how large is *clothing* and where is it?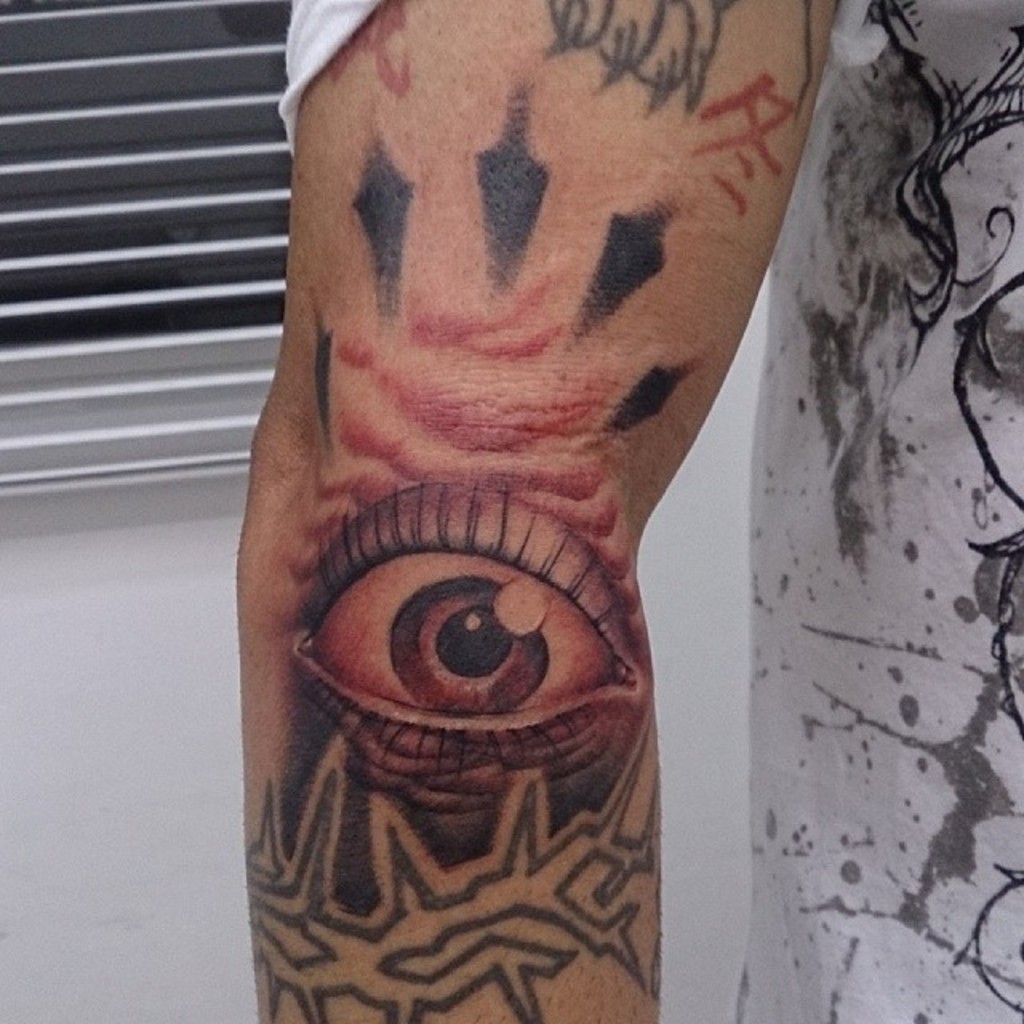
Bounding box: detection(272, 0, 1022, 1022).
